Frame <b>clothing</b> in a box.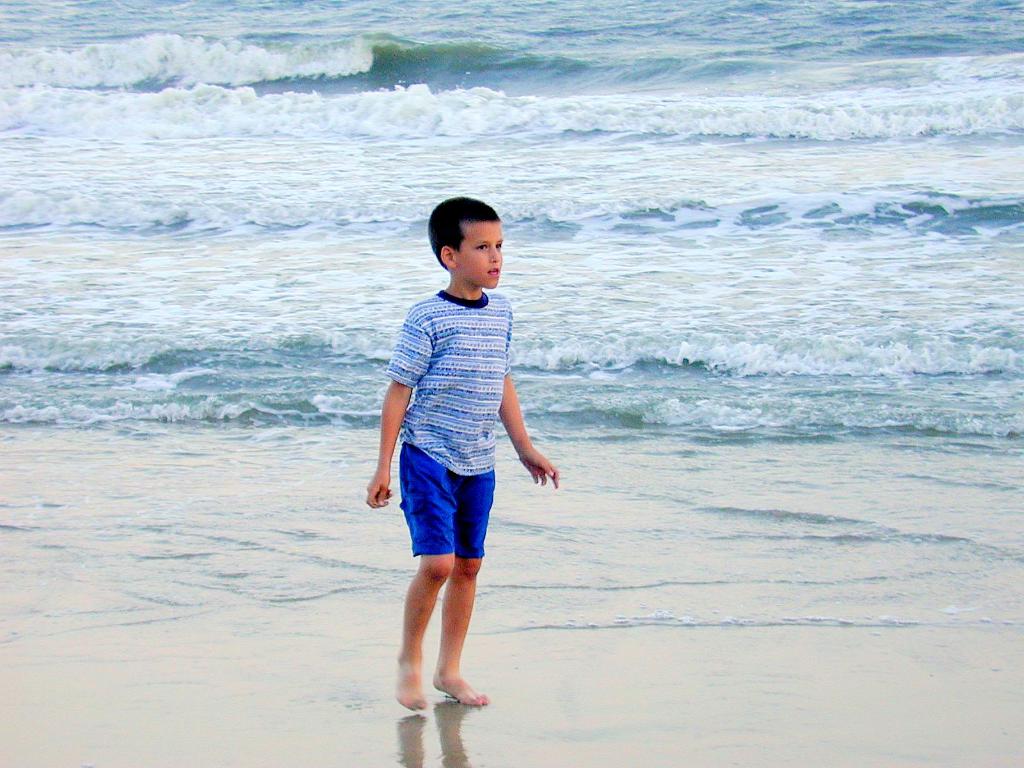
383,286,514,559.
